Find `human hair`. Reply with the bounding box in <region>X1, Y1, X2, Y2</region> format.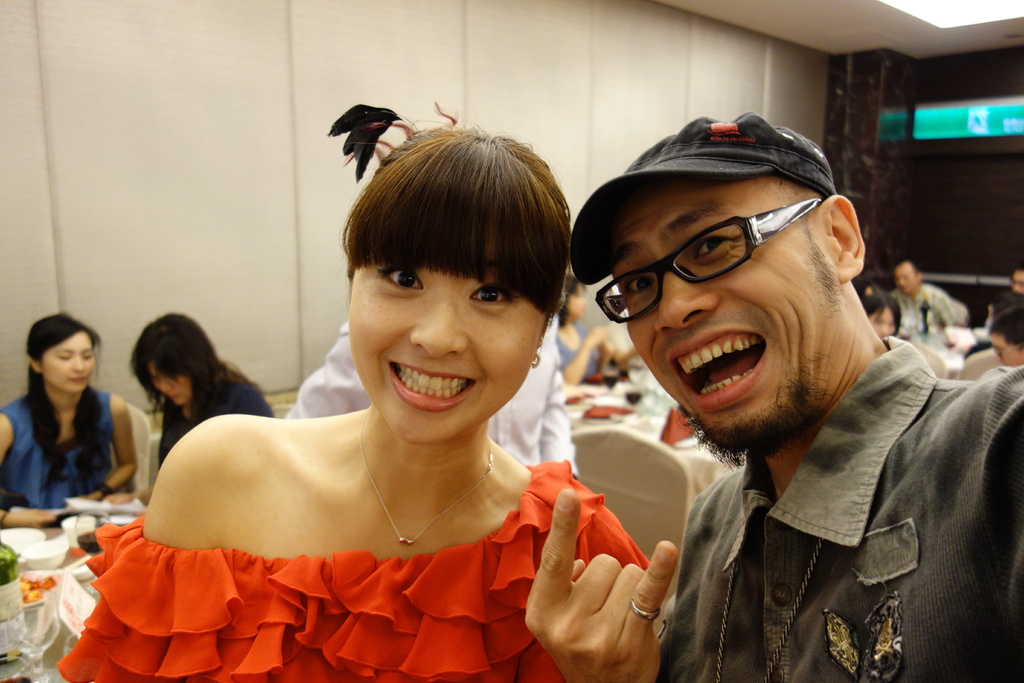
<region>340, 104, 570, 317</region>.
